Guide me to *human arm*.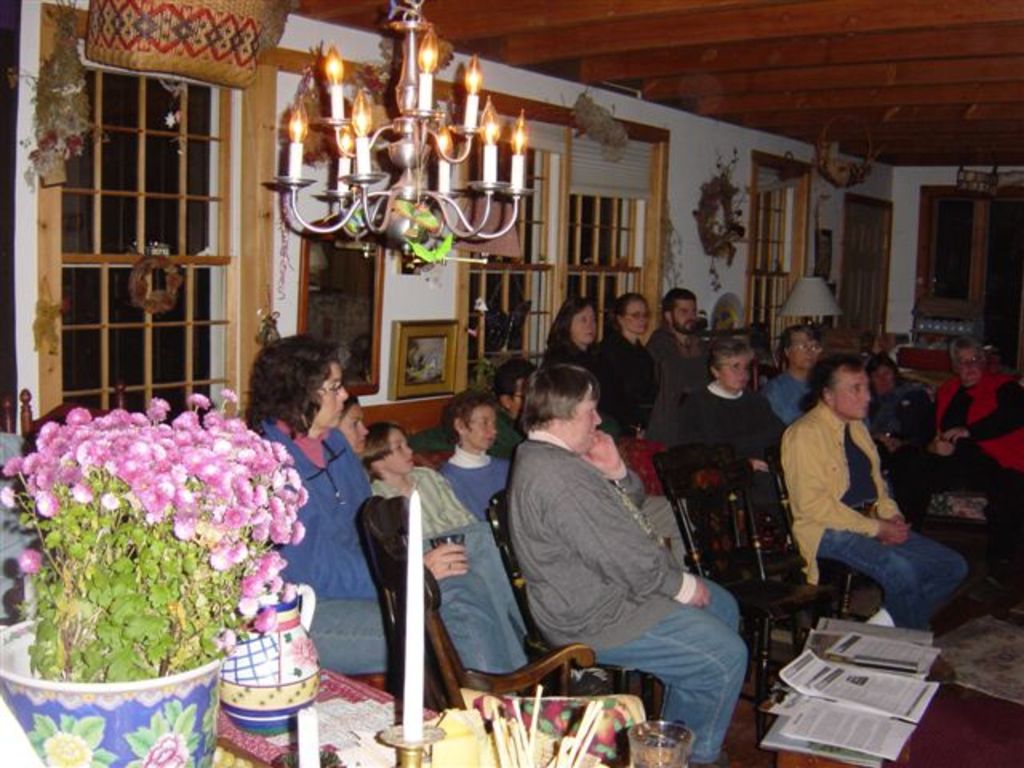
Guidance: 670 389 771 496.
